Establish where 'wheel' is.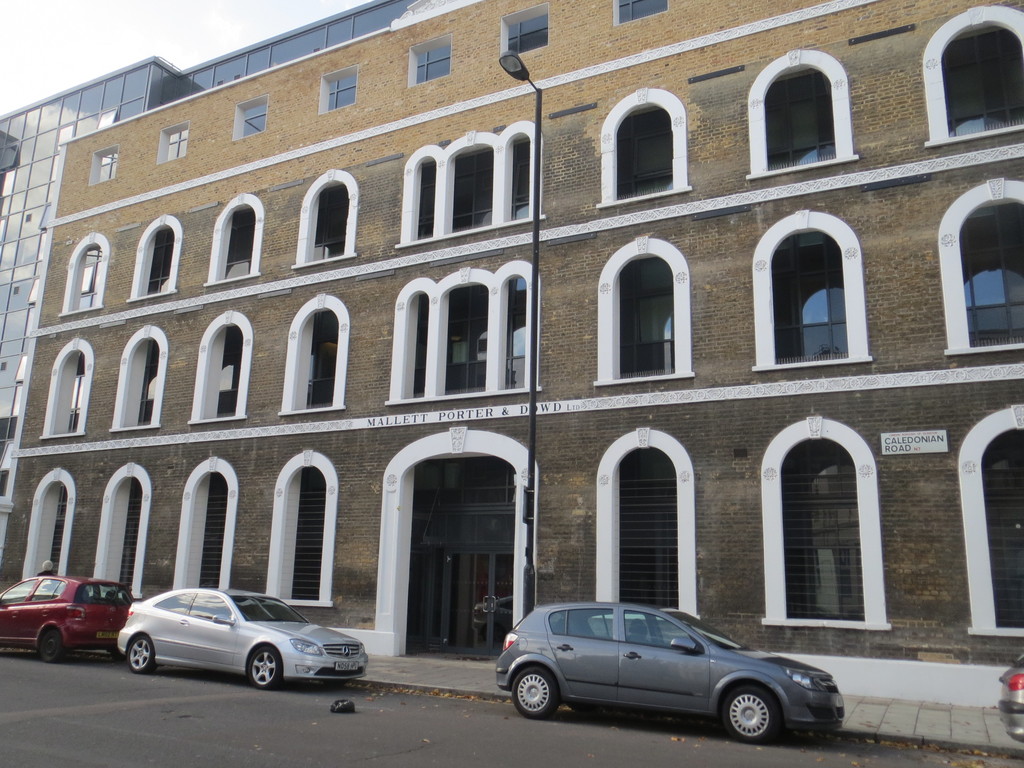
Established at [129,633,157,671].
